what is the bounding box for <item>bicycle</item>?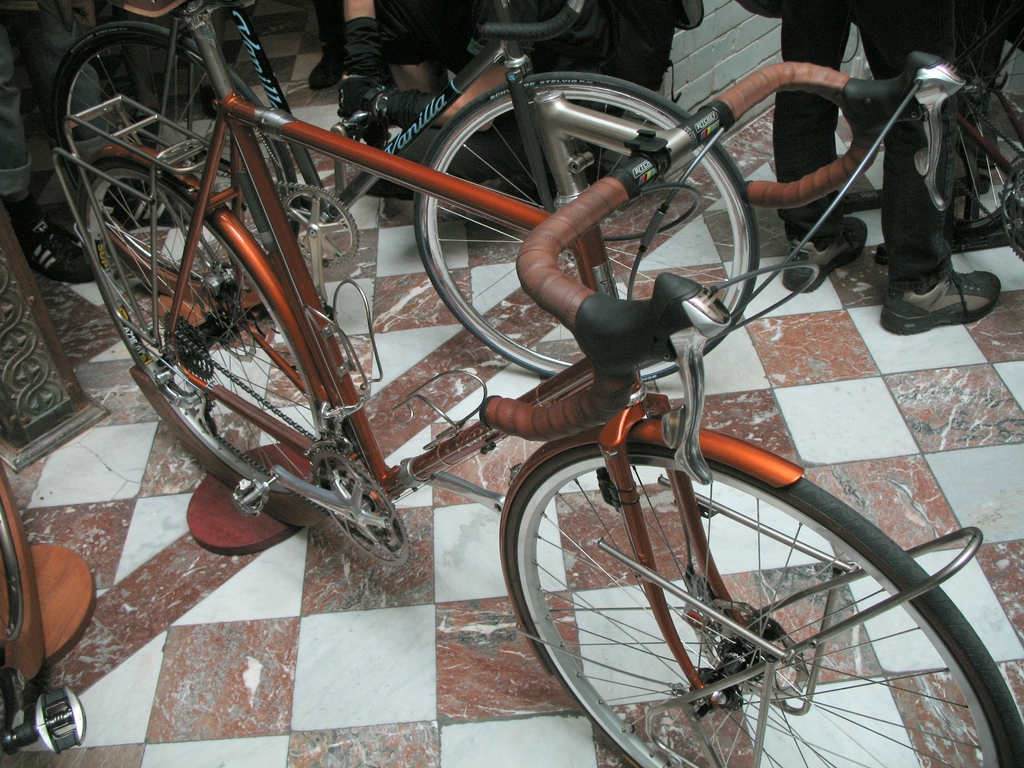
938,0,1023,262.
